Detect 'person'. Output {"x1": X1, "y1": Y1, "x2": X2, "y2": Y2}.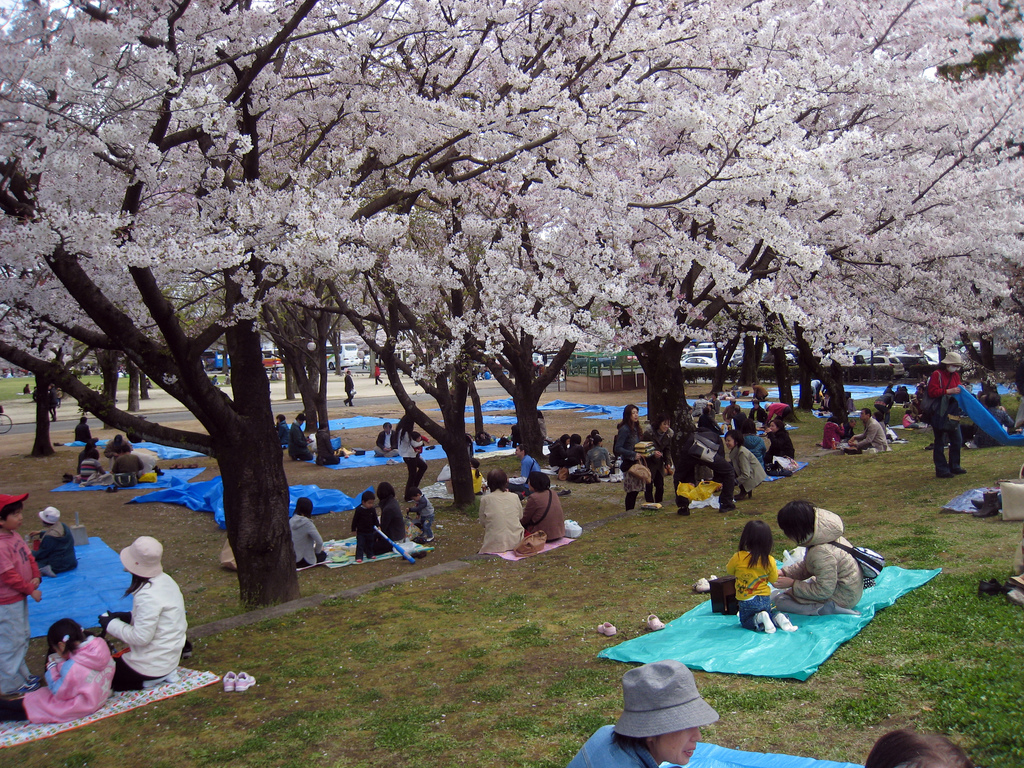
{"x1": 0, "y1": 481, "x2": 43, "y2": 704}.
